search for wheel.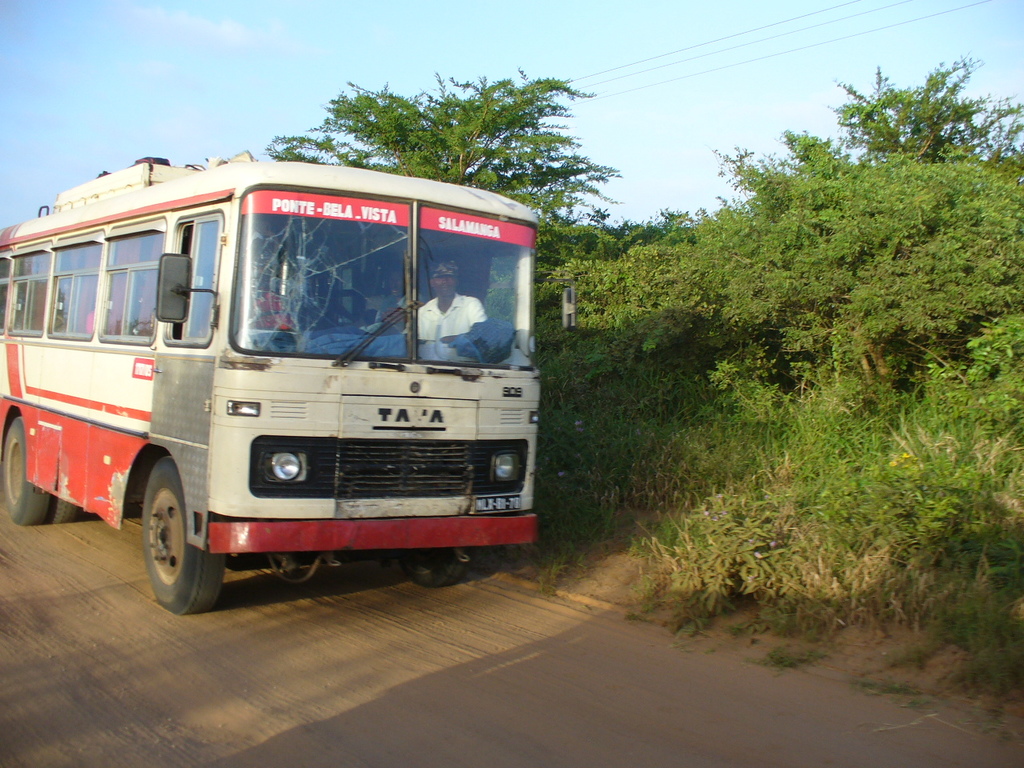
Found at <bbox>117, 473, 205, 602</bbox>.
